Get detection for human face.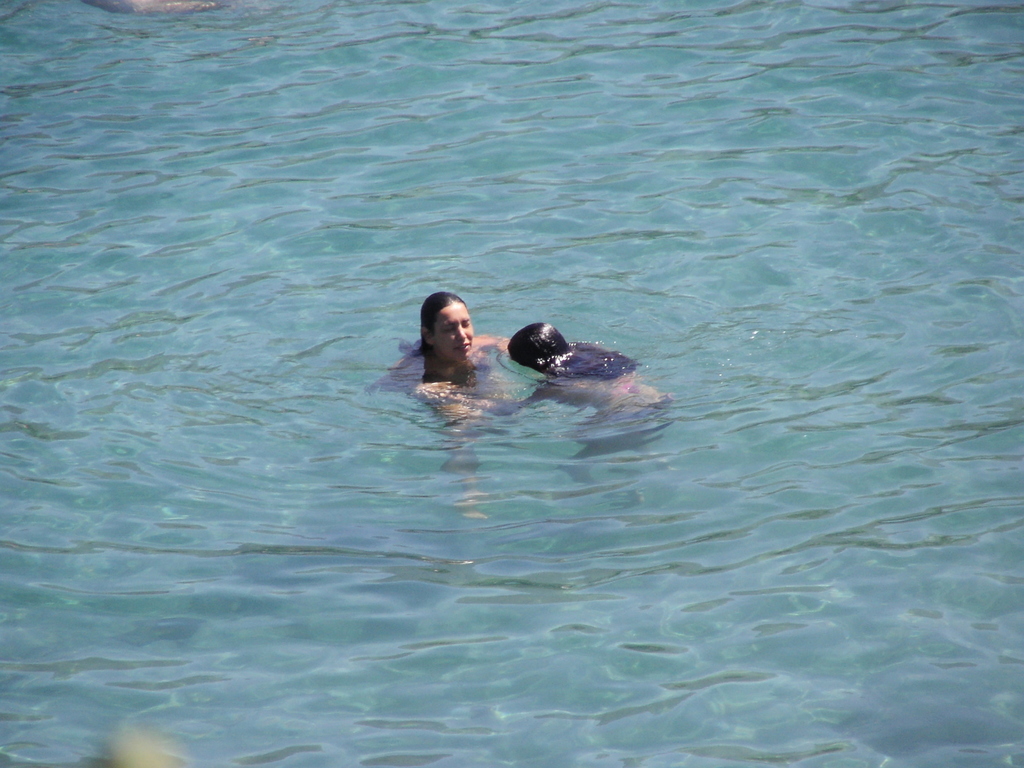
Detection: bbox(431, 307, 470, 361).
